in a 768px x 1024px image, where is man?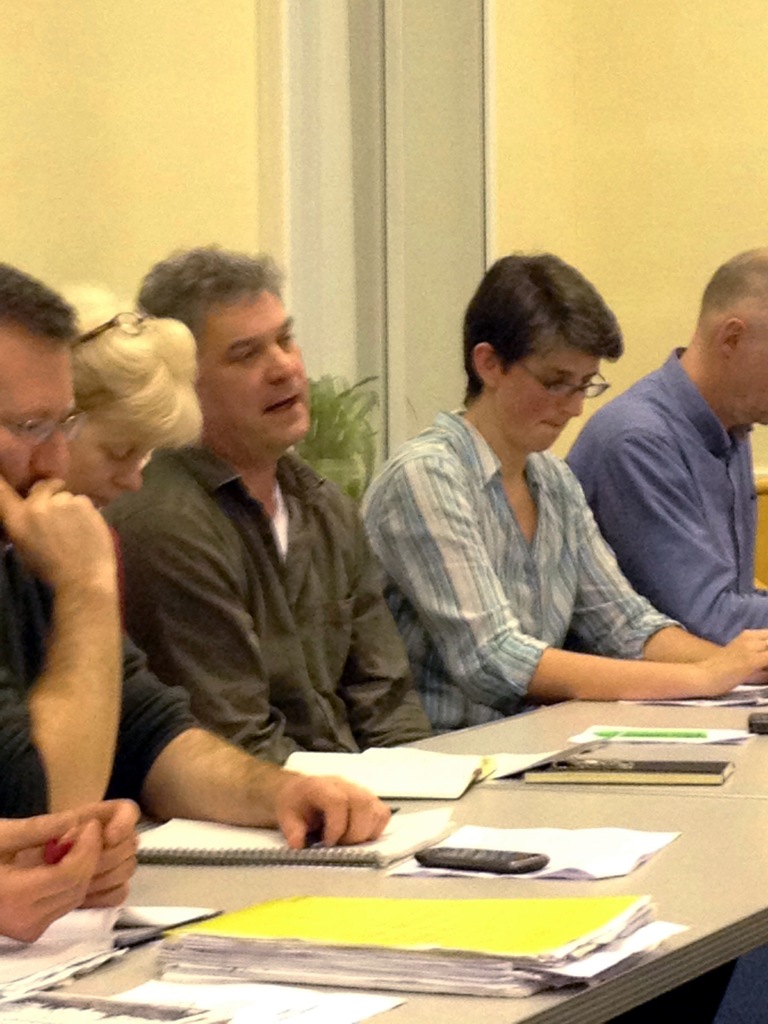
bbox=[566, 243, 767, 640].
